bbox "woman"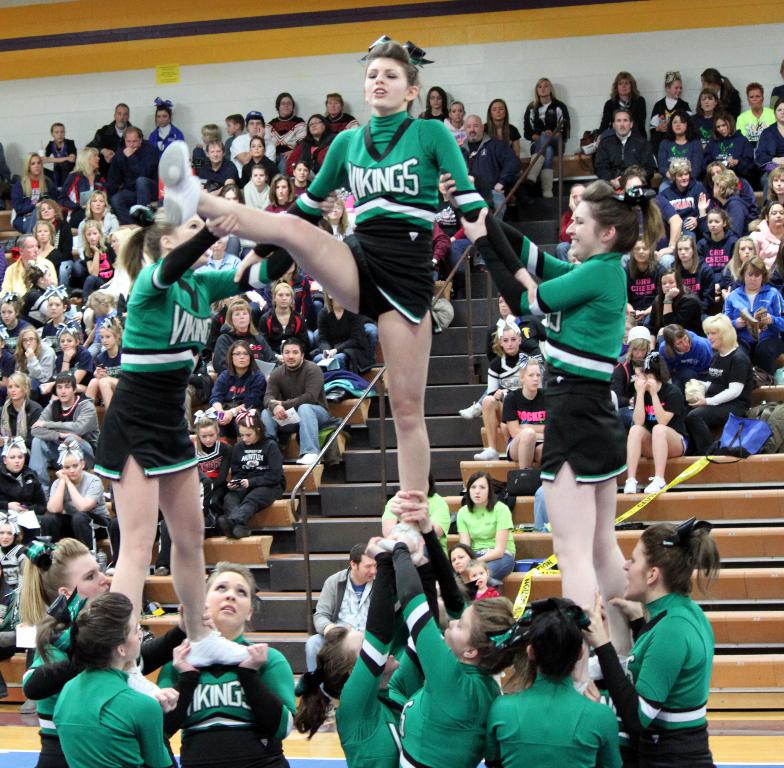
454/319/531/458
